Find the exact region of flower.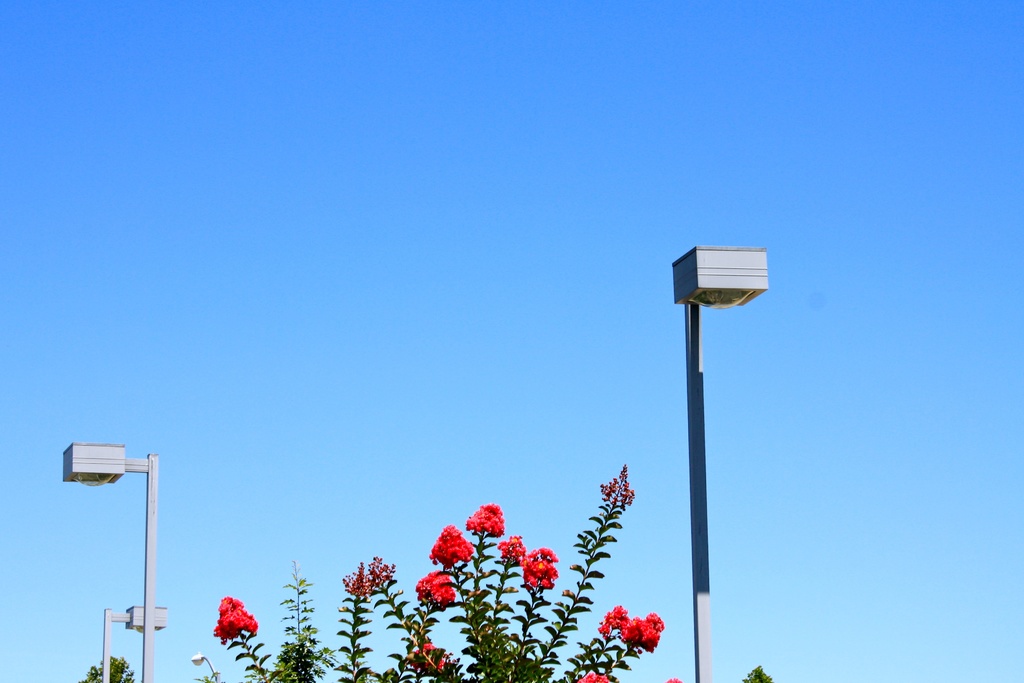
Exact region: region(216, 595, 254, 642).
